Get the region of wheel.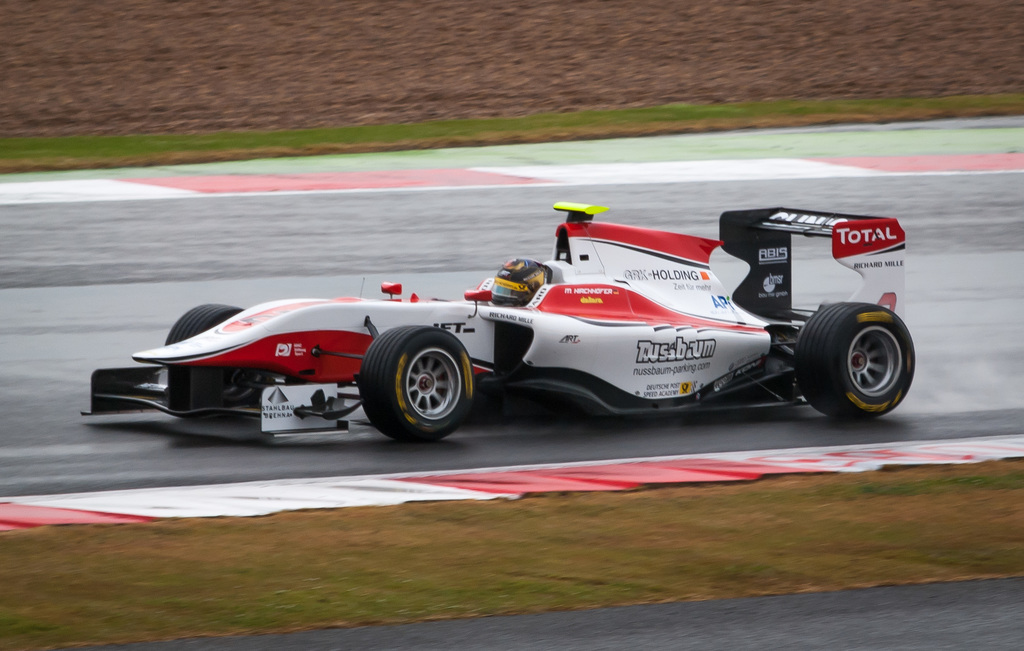
l=791, t=301, r=913, b=416.
